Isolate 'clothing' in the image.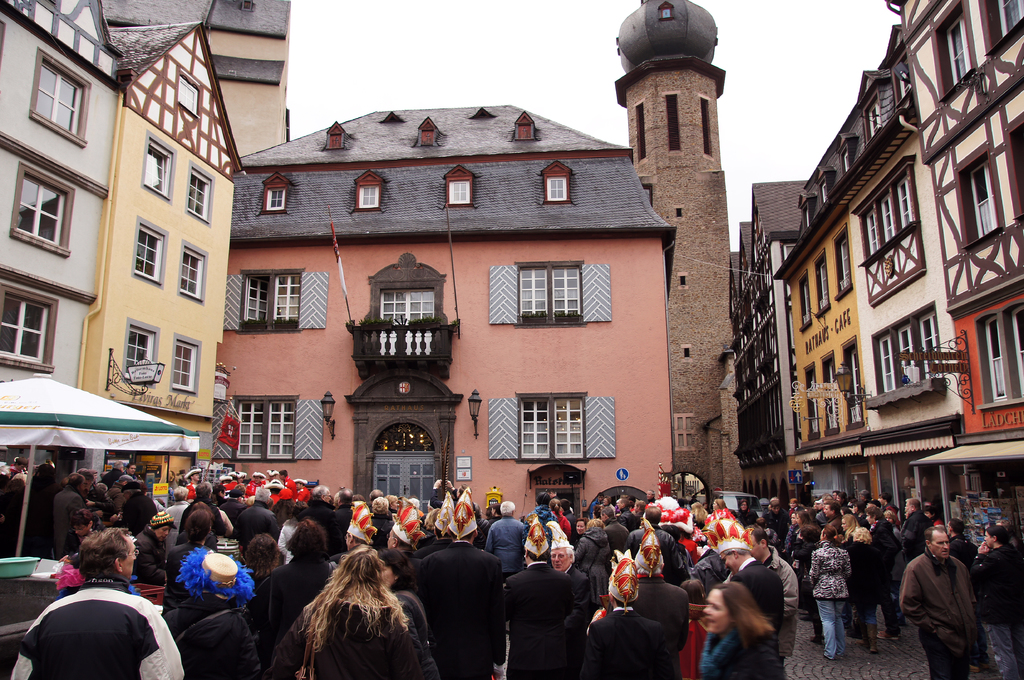
Isolated region: <bbox>368, 510, 387, 537</bbox>.
